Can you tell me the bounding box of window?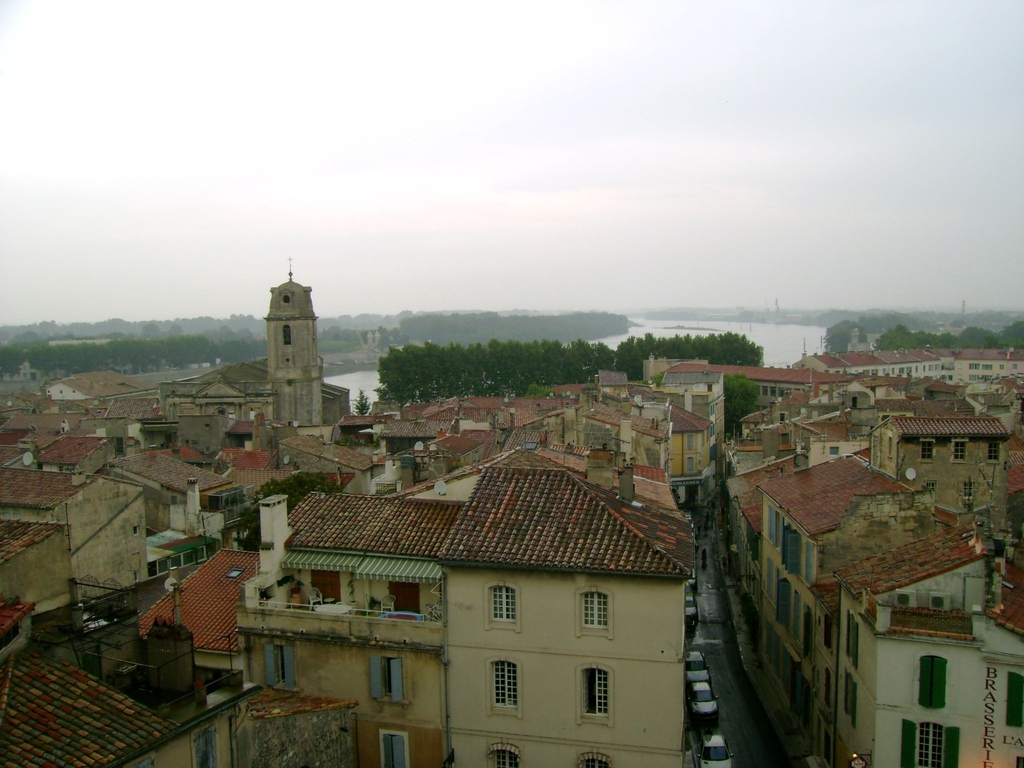
bbox=[581, 666, 613, 722].
